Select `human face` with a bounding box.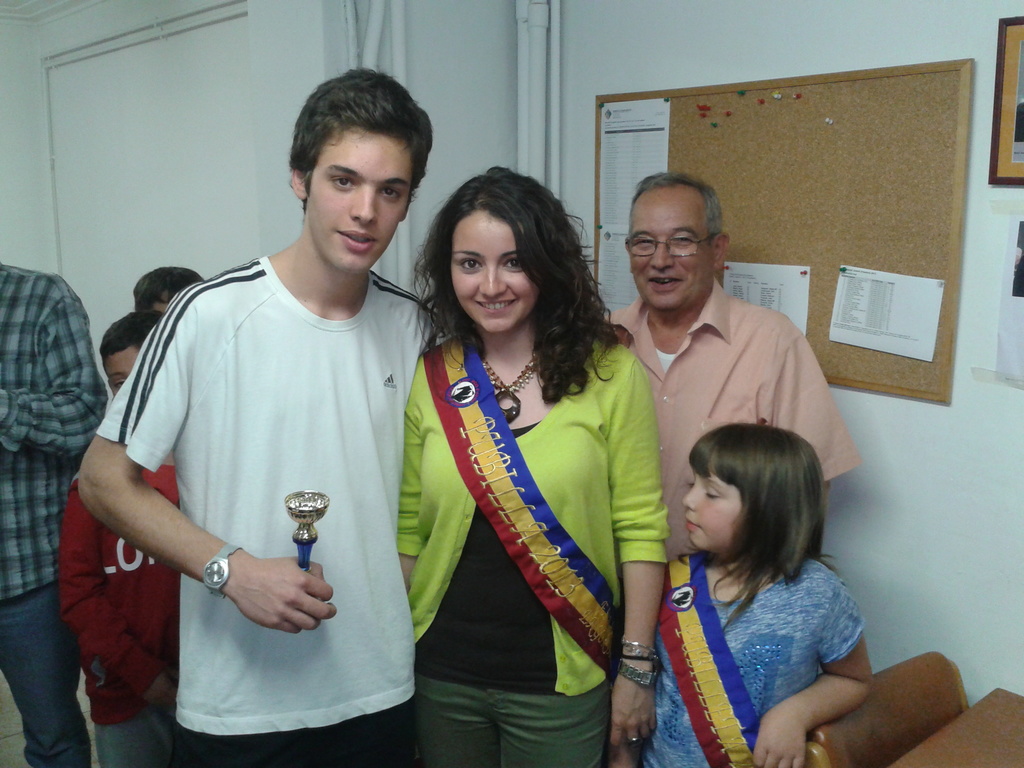
[x1=628, y1=193, x2=711, y2=307].
